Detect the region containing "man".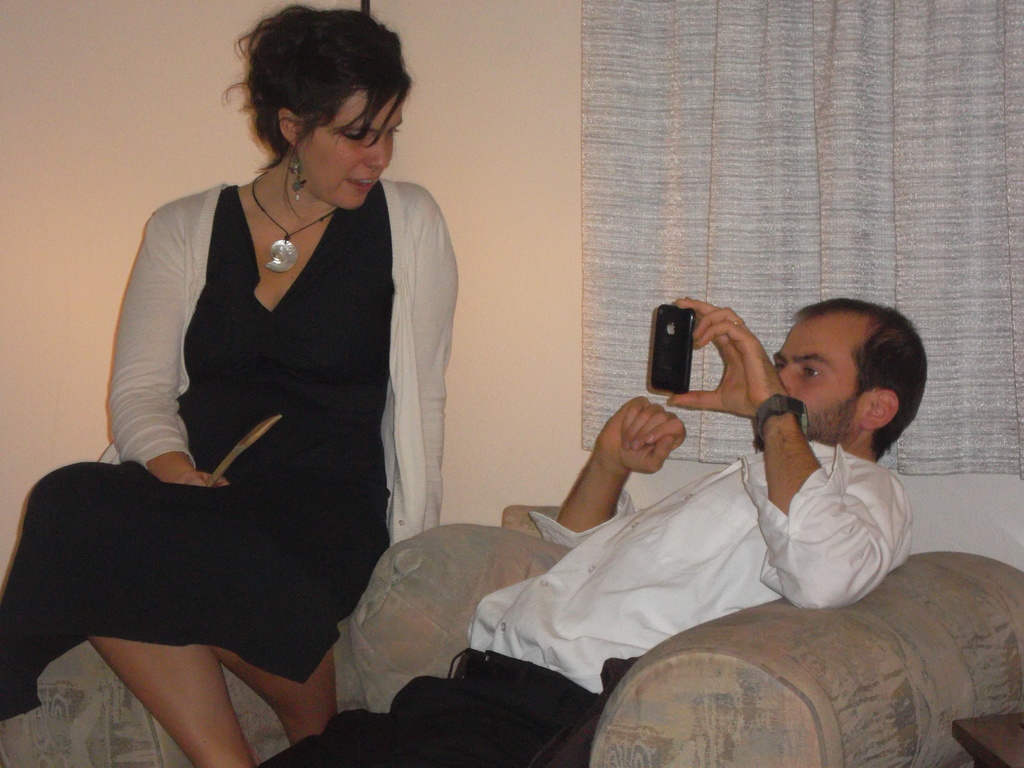
select_region(248, 299, 933, 767).
